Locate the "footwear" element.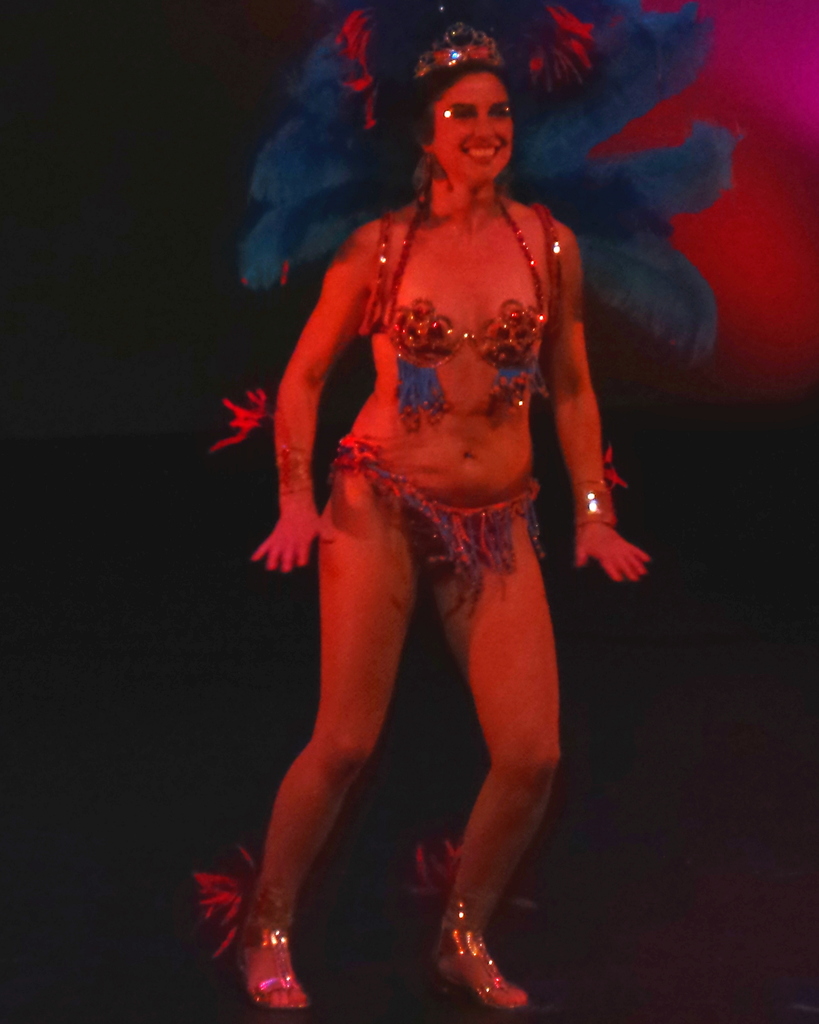
Element bbox: BBox(428, 909, 531, 1010).
